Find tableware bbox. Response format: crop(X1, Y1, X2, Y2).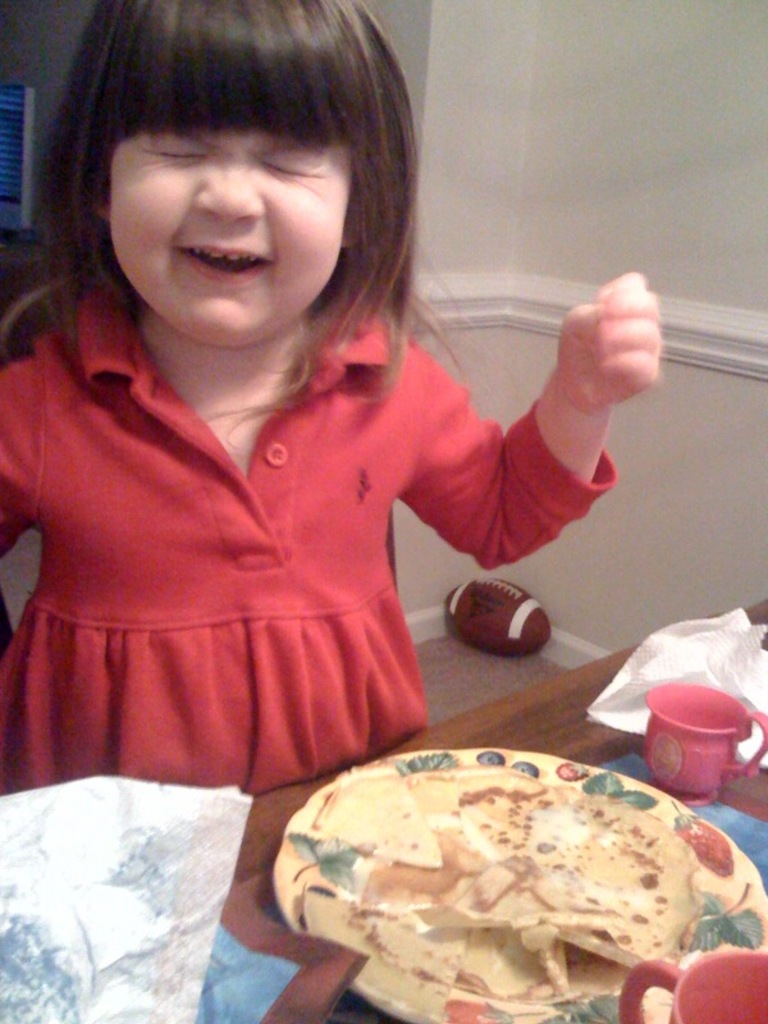
crop(641, 675, 767, 805).
